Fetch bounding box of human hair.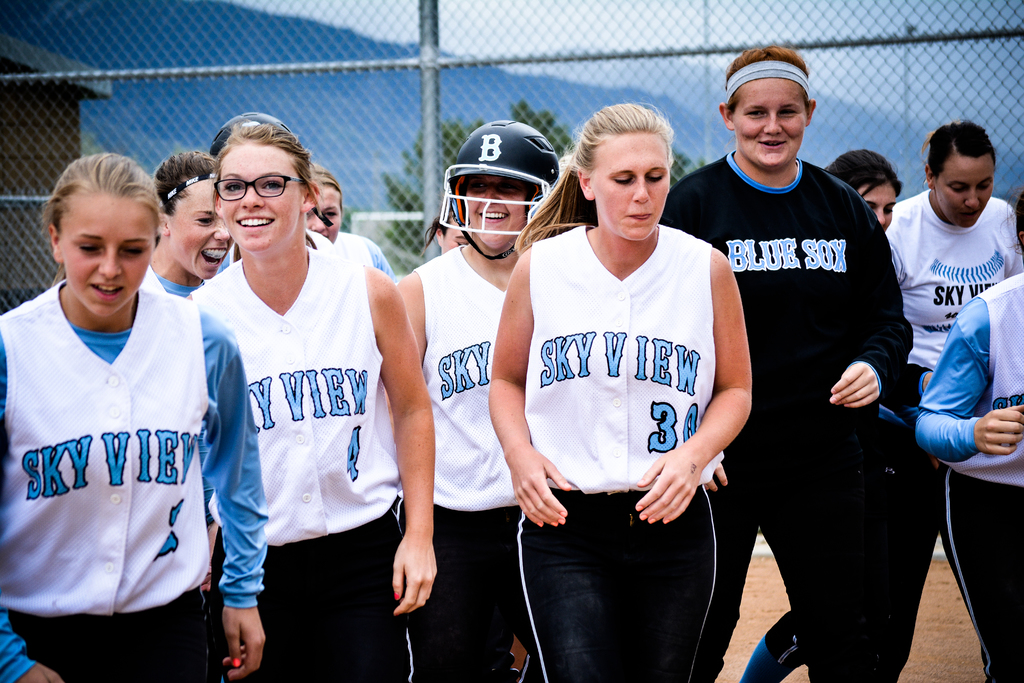
Bbox: 150/154/220/213.
